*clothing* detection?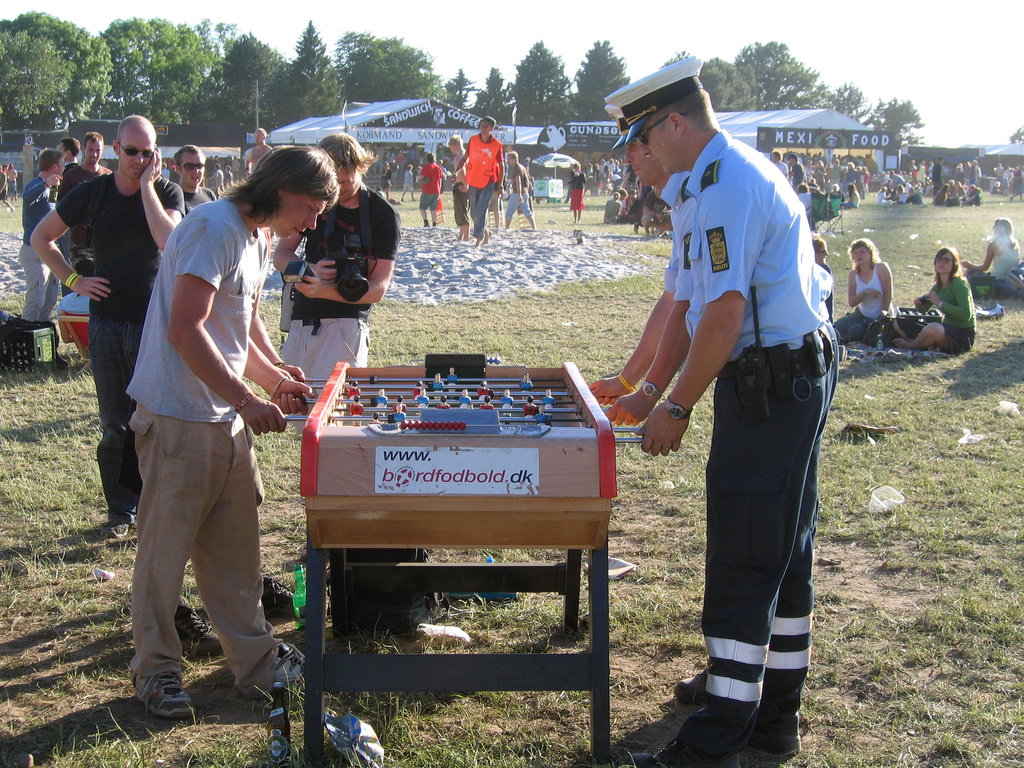
402, 166, 414, 195
